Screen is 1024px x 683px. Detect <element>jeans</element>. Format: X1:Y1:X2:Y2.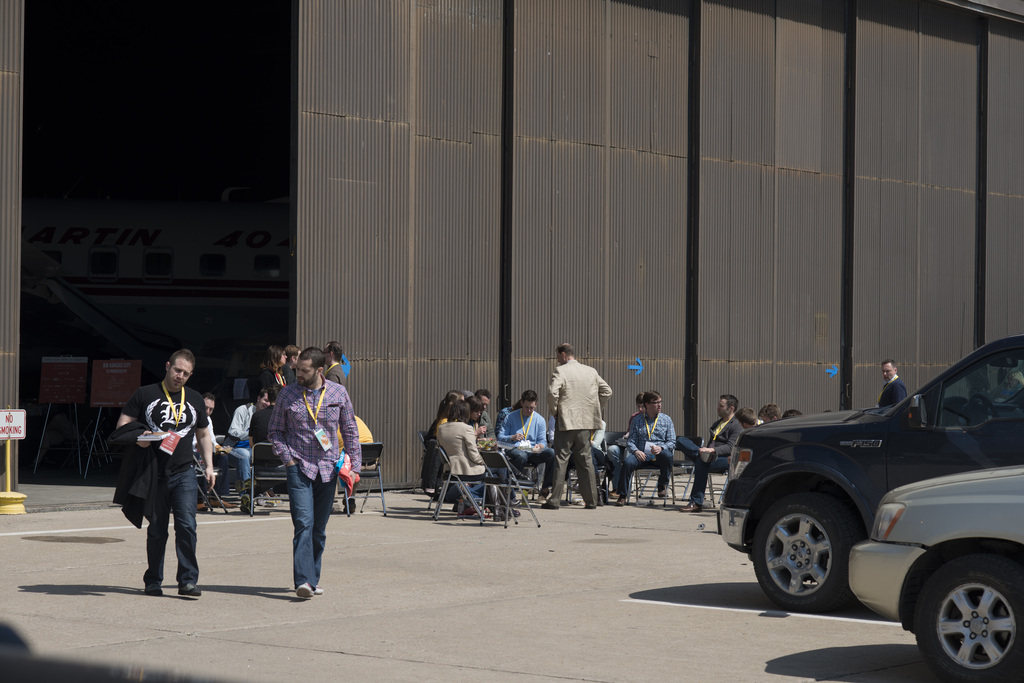
236:435:266:483.
